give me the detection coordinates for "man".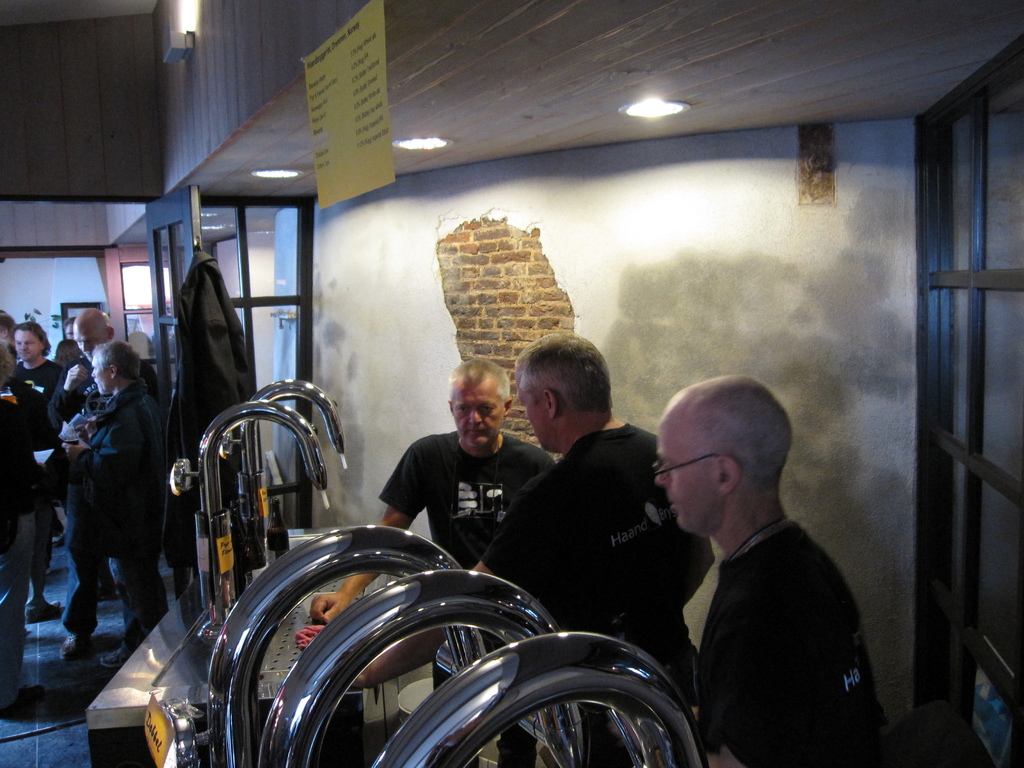
(left=60, top=343, right=175, bottom=659).
